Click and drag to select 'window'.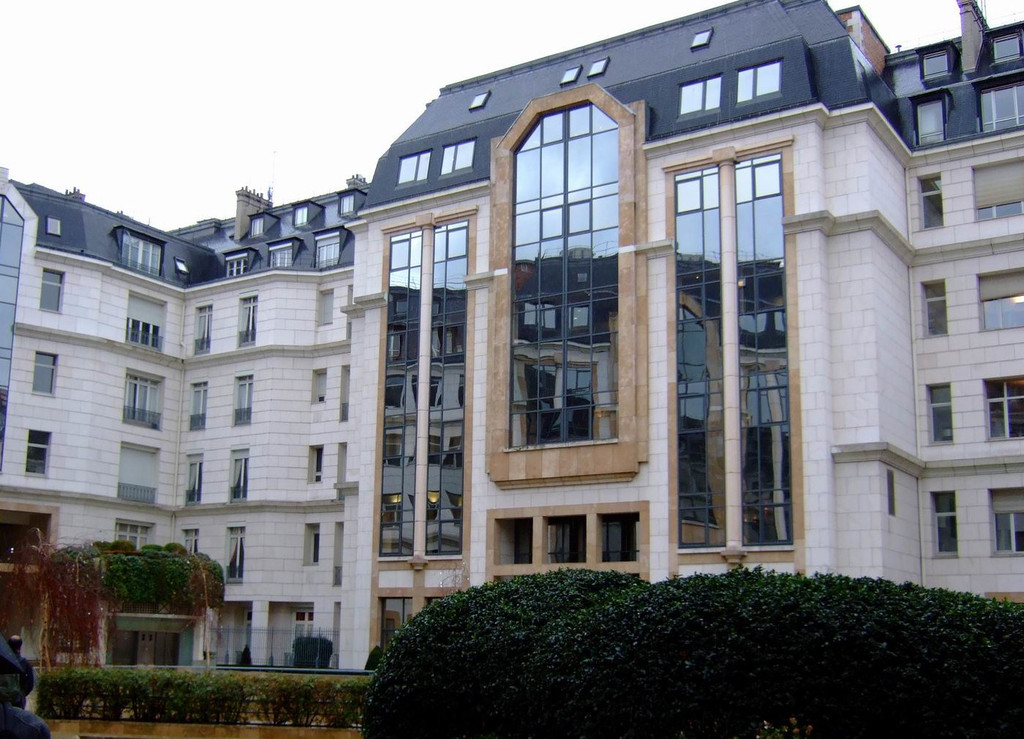
Selection: <bbox>23, 430, 52, 476</bbox>.
